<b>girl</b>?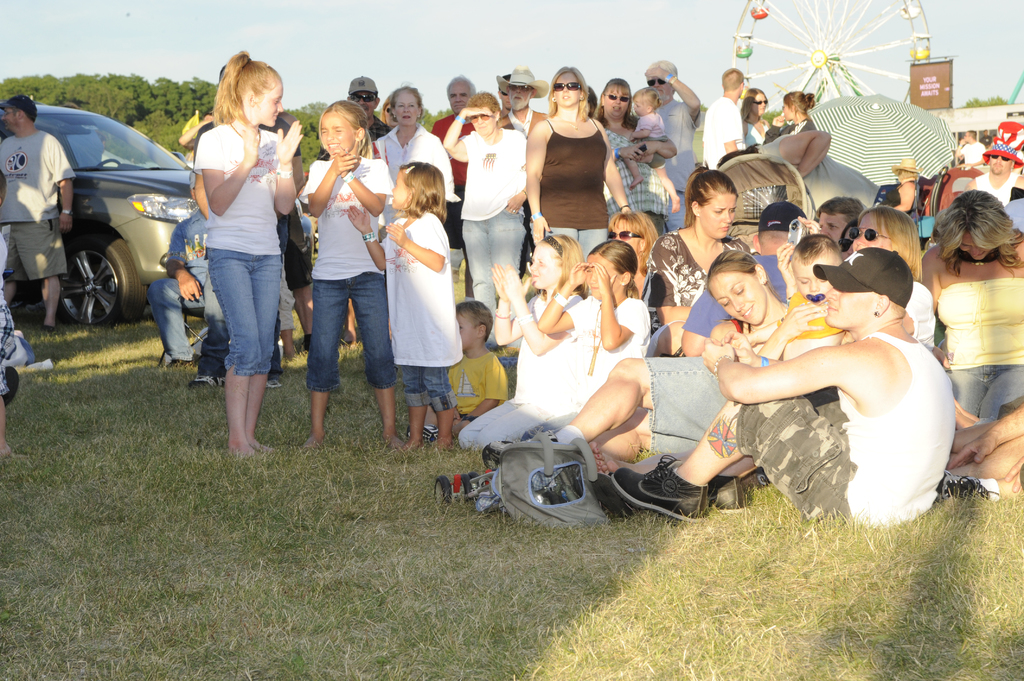
x1=186, y1=63, x2=328, y2=456
